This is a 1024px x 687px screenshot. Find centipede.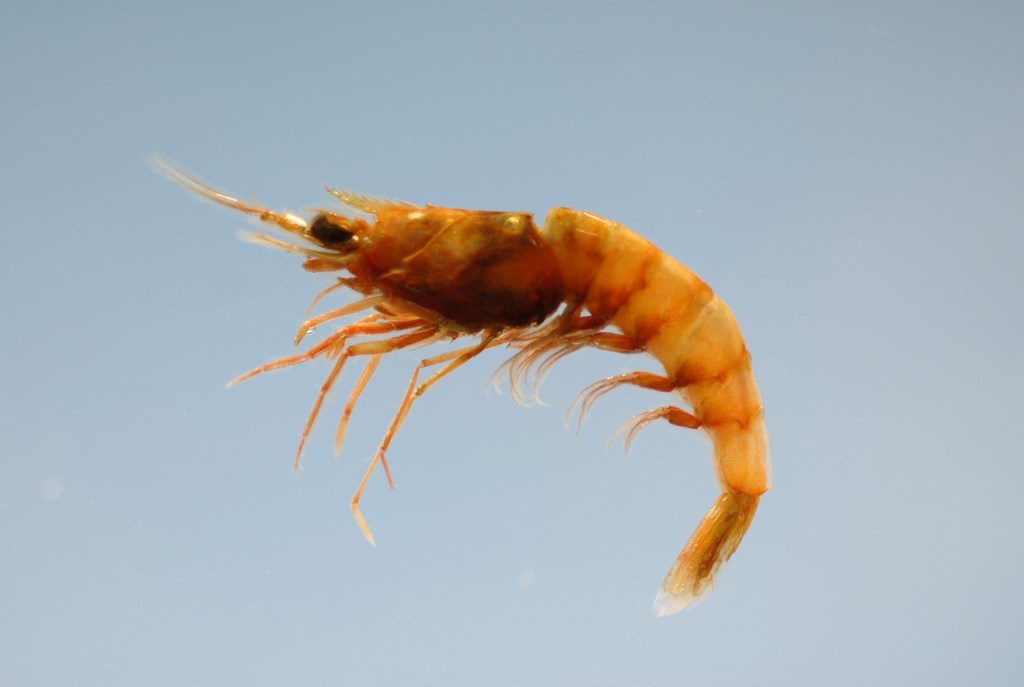
Bounding box: box=[255, 147, 753, 631].
